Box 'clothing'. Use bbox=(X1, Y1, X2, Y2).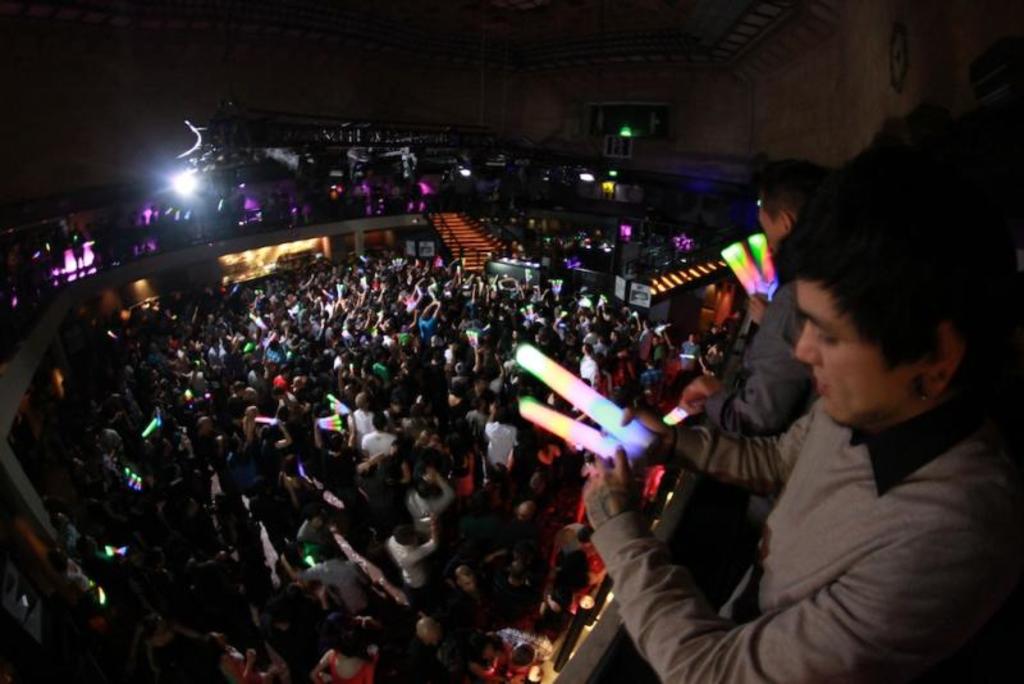
bbox=(347, 407, 376, 442).
